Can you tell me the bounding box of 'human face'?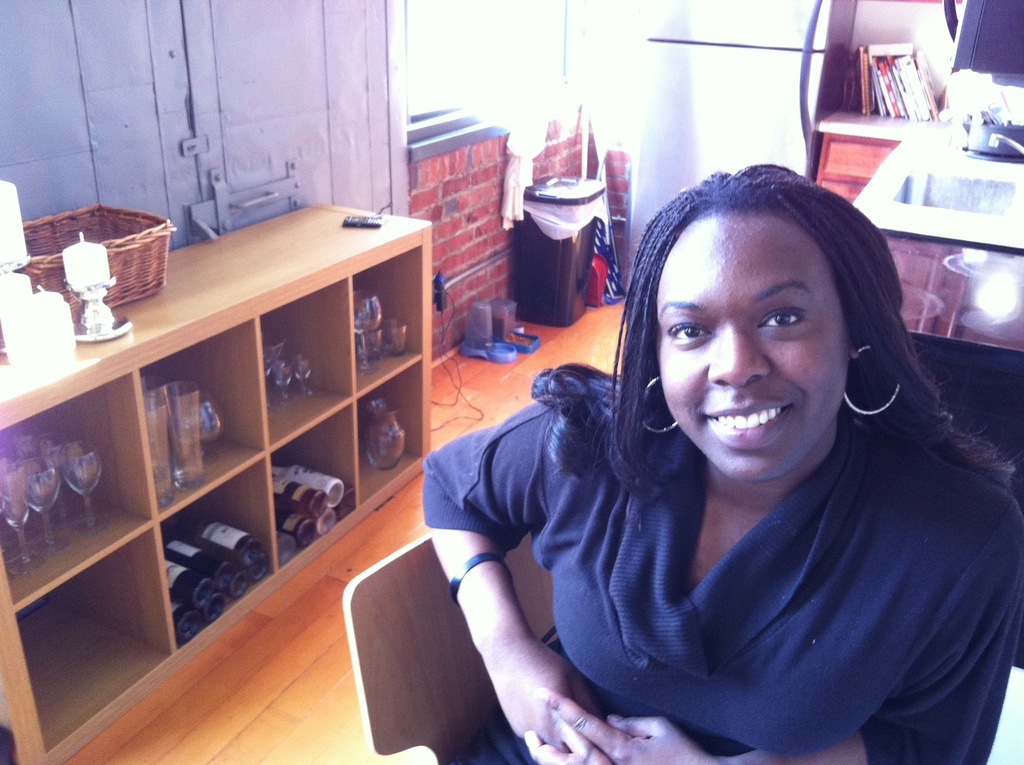
l=656, t=203, r=854, b=477.
